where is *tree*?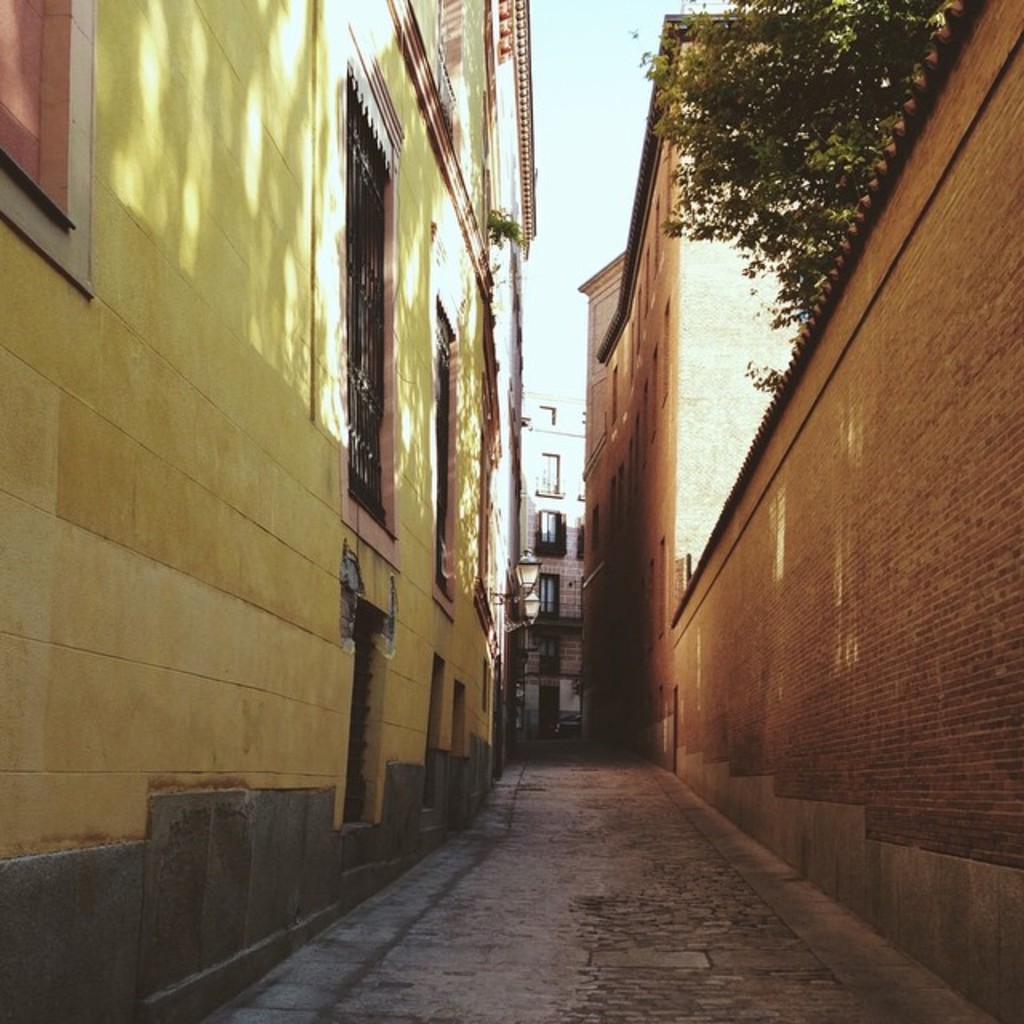
(616,0,966,406).
